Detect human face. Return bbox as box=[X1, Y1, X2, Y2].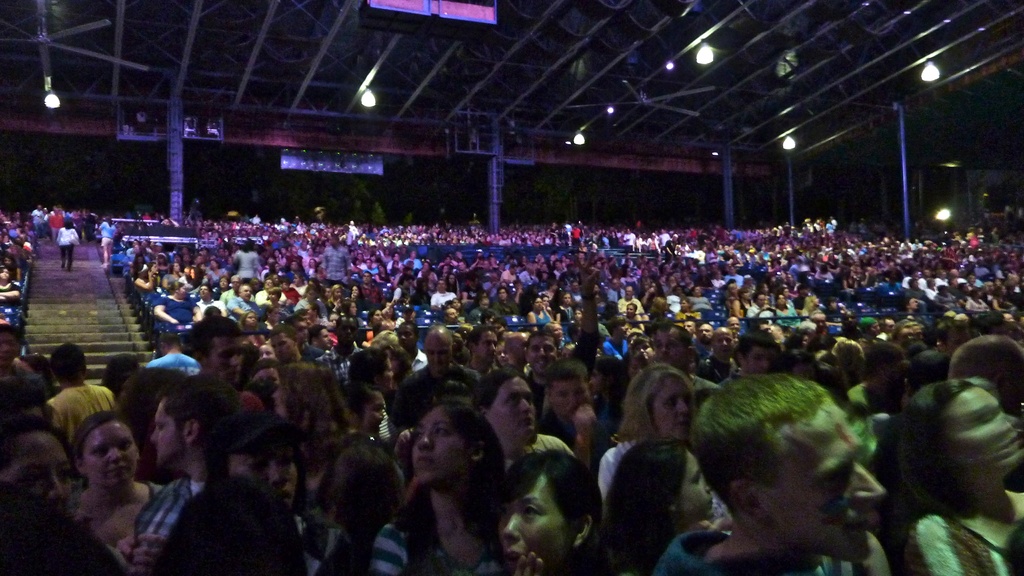
box=[470, 378, 531, 442].
